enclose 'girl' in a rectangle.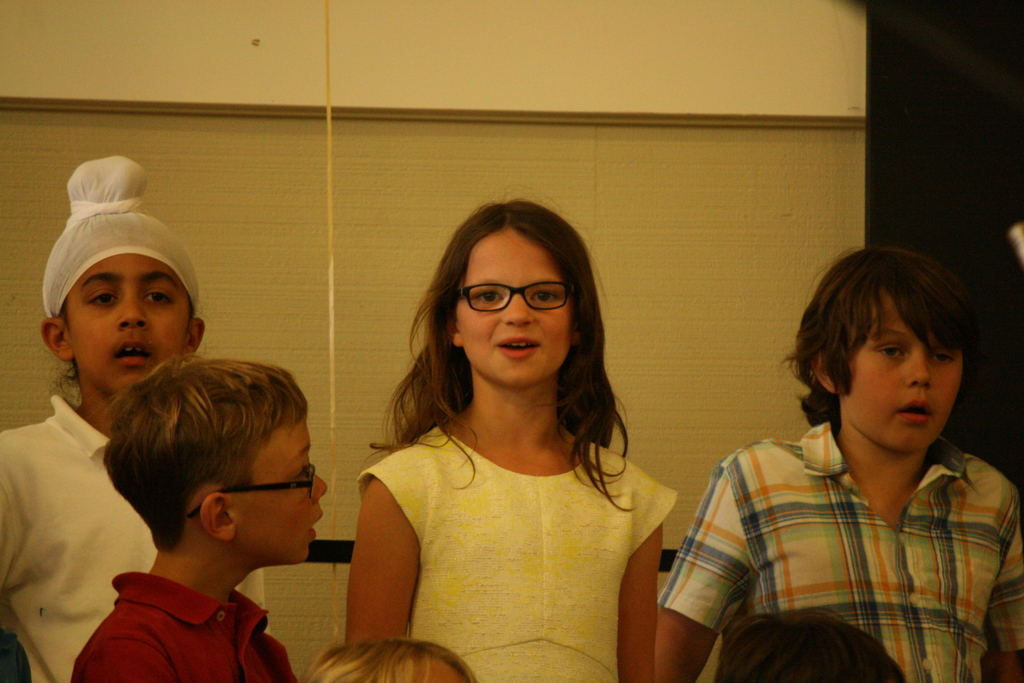
Rect(346, 194, 678, 682).
